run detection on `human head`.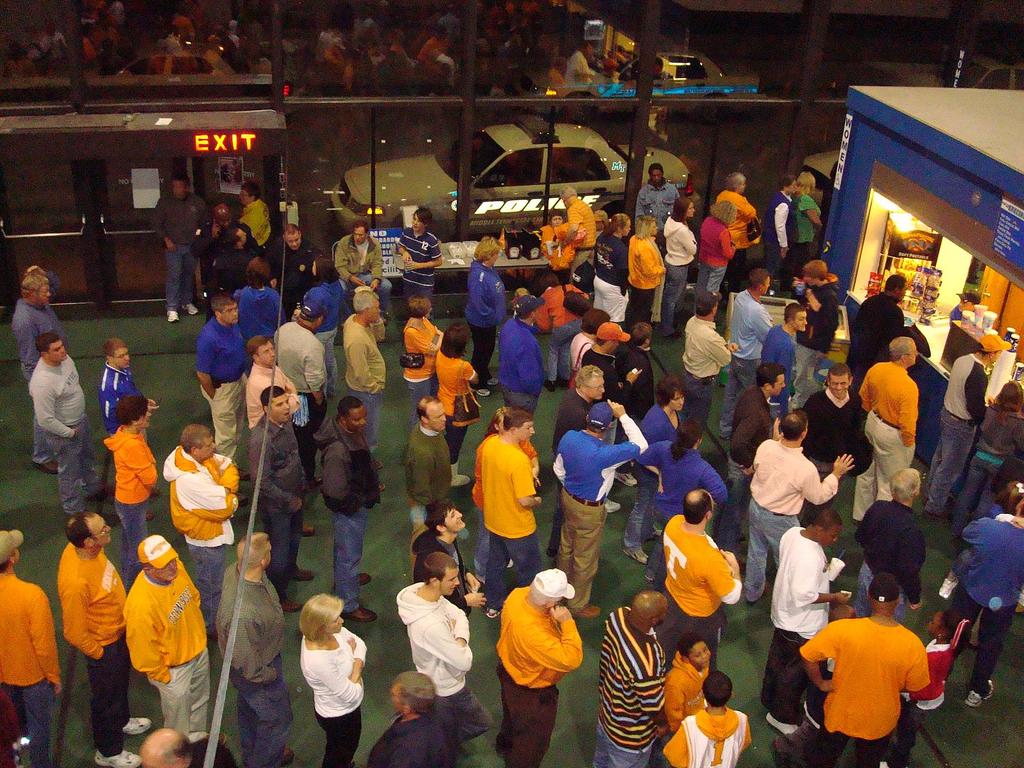
Result: {"left": 990, "top": 378, "right": 1023, "bottom": 417}.
